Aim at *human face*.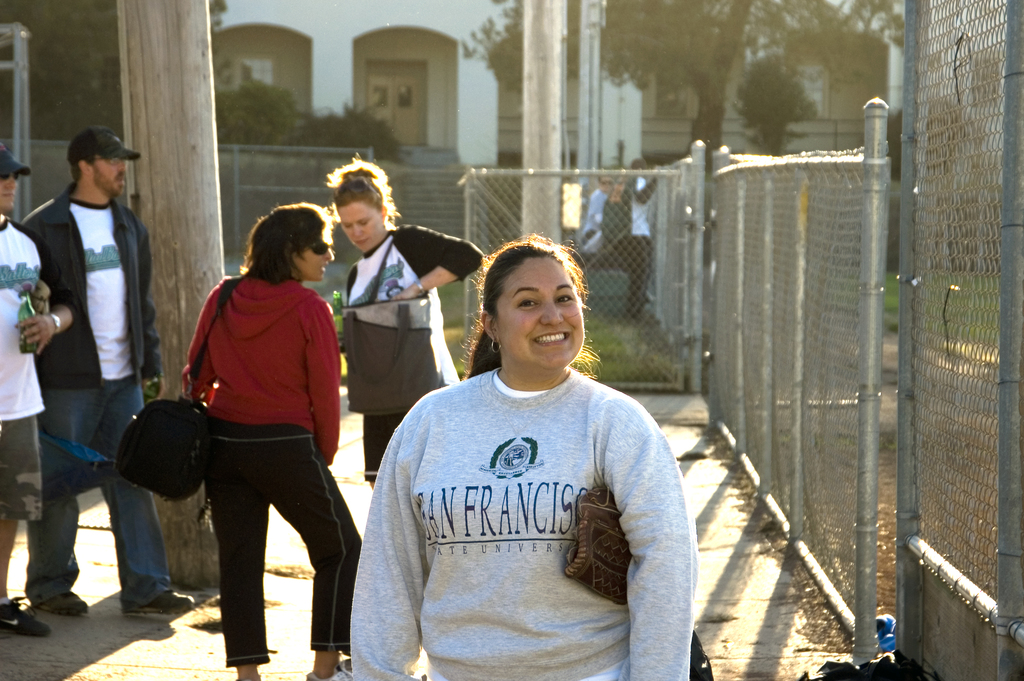
Aimed at 497/254/584/367.
